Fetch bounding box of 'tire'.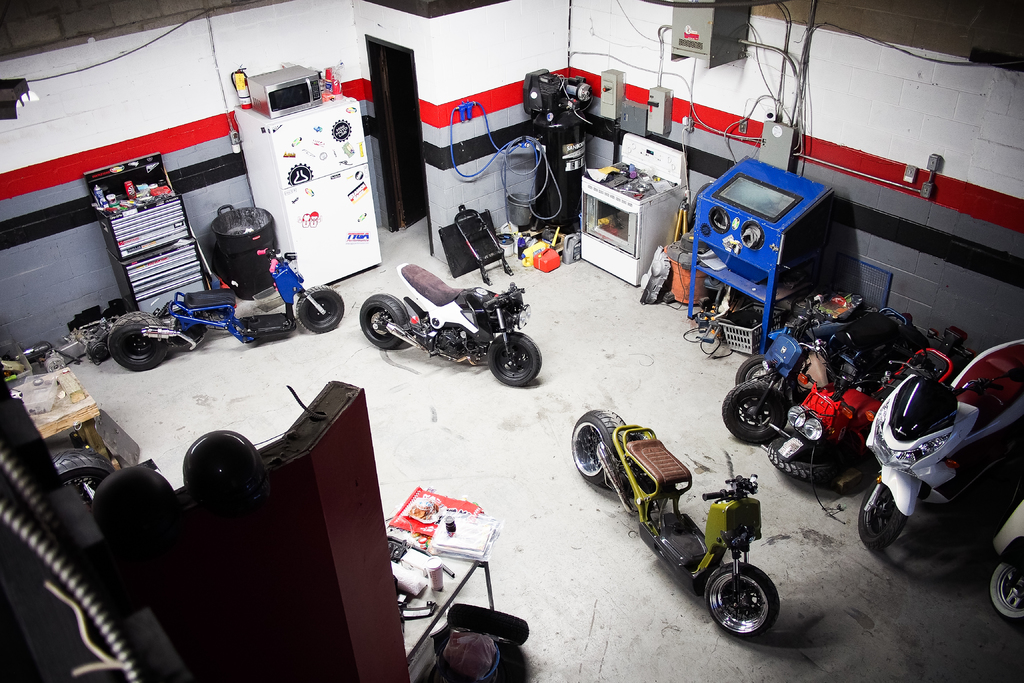
Bbox: crop(715, 571, 785, 651).
